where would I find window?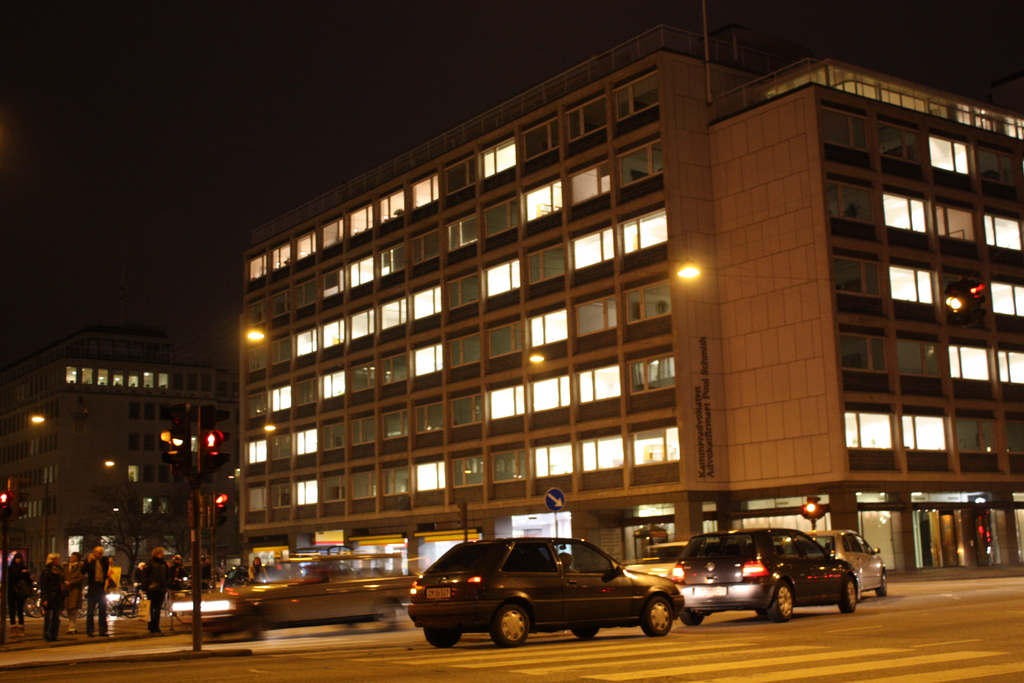
At l=409, t=283, r=440, b=322.
